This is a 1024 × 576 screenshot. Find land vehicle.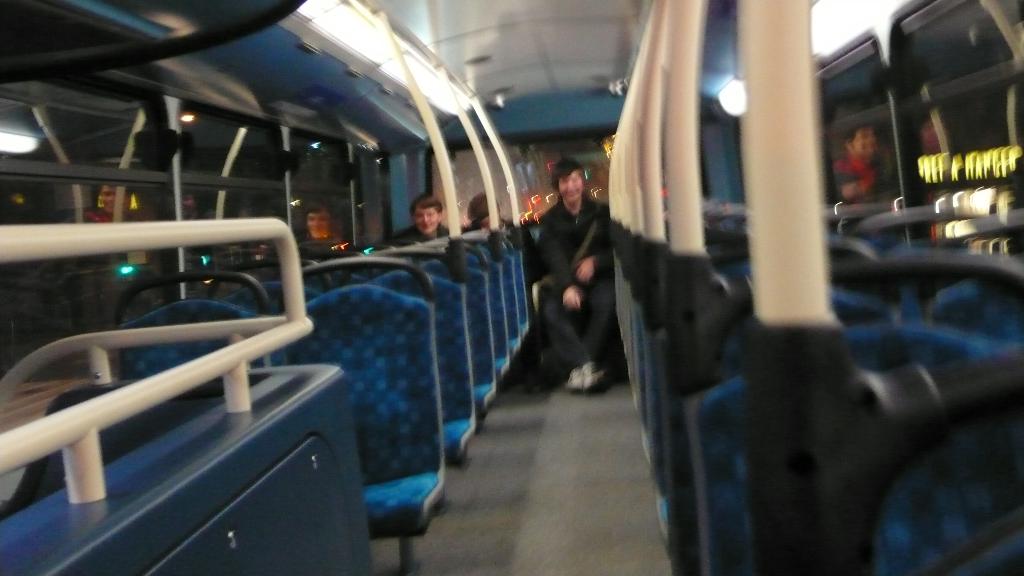
Bounding box: bbox=(2, 0, 1023, 575).
